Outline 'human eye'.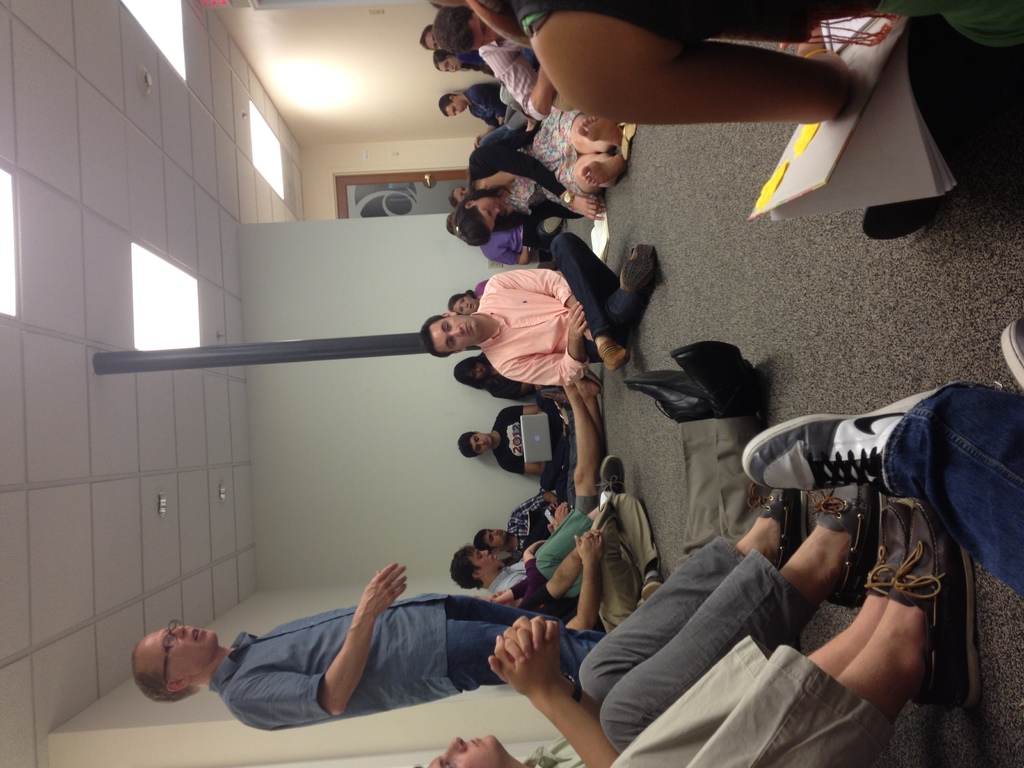
Outline: pyautogui.locateOnScreen(445, 320, 452, 333).
